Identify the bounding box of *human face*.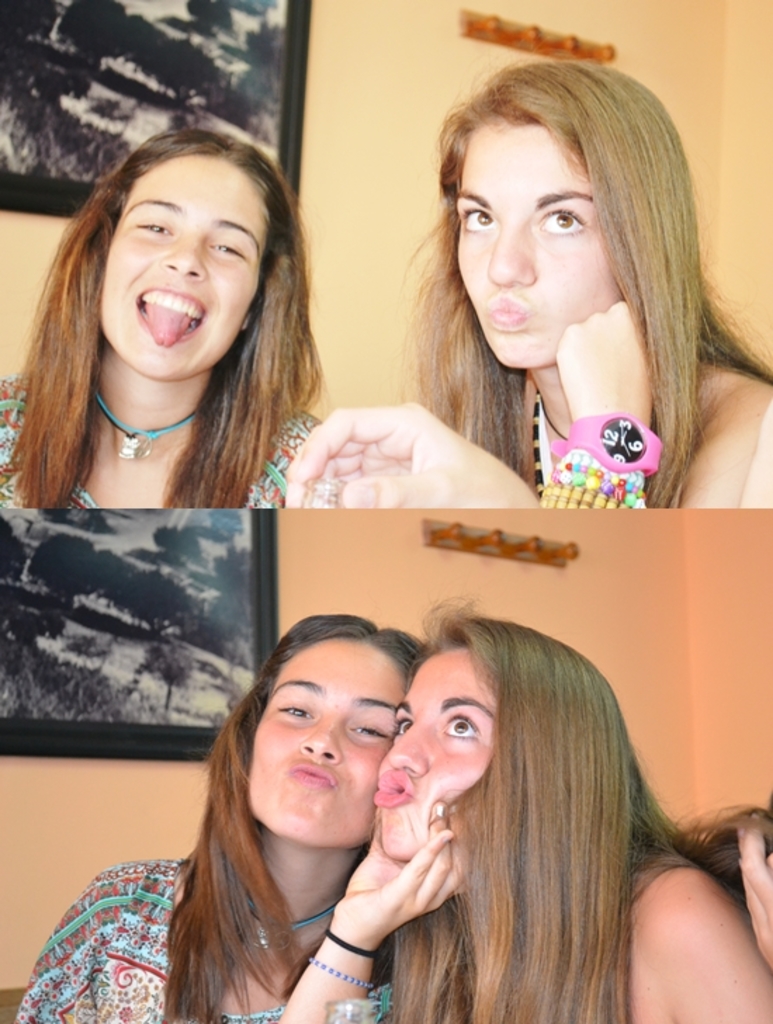
458,119,613,378.
